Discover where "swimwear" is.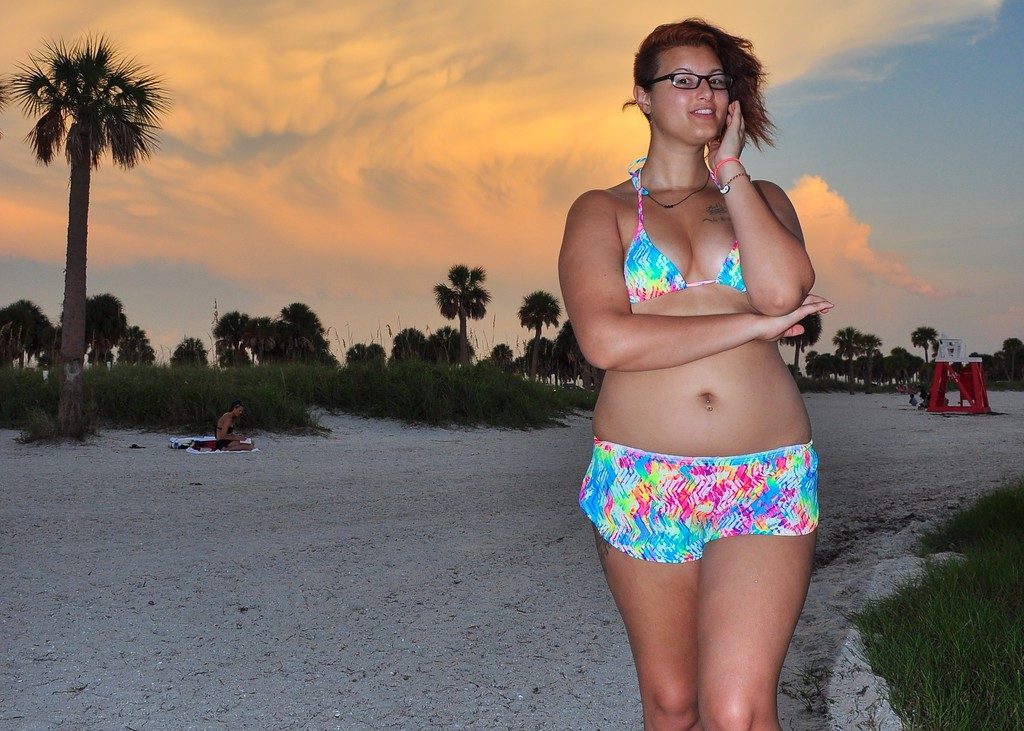
Discovered at <bbox>571, 437, 822, 566</bbox>.
